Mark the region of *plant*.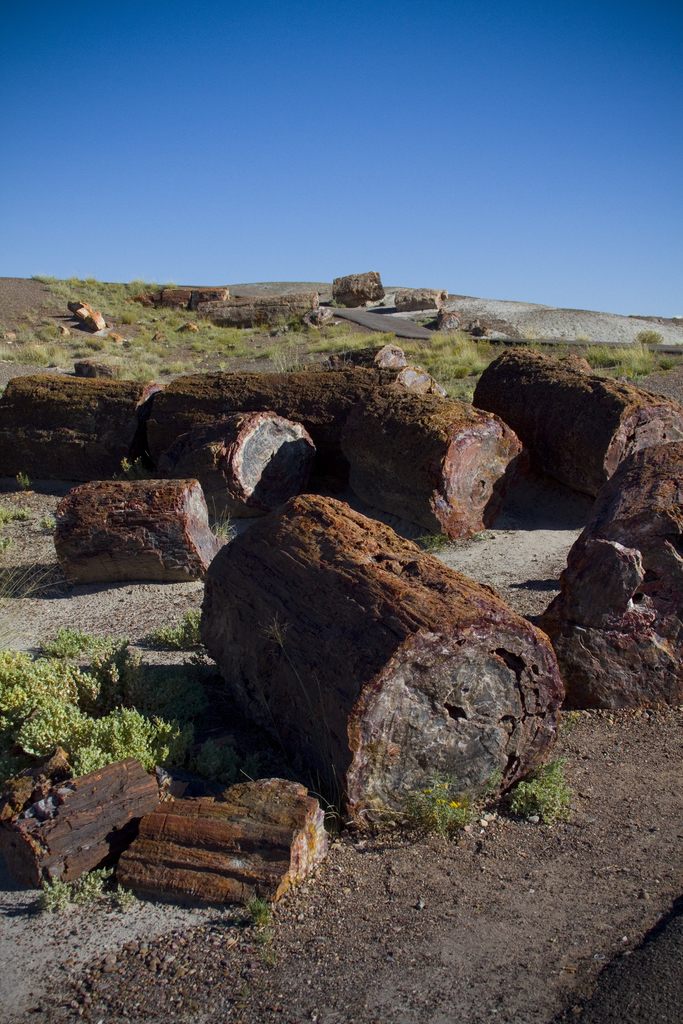
Region: region(80, 855, 117, 895).
